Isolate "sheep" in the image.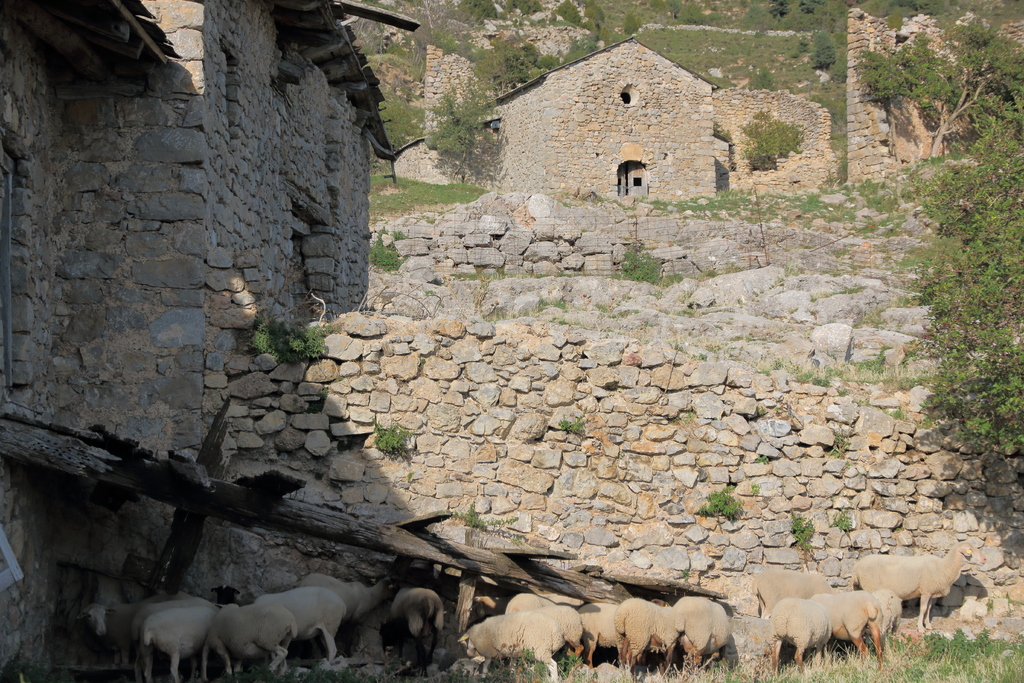
Isolated region: (850, 556, 987, 633).
